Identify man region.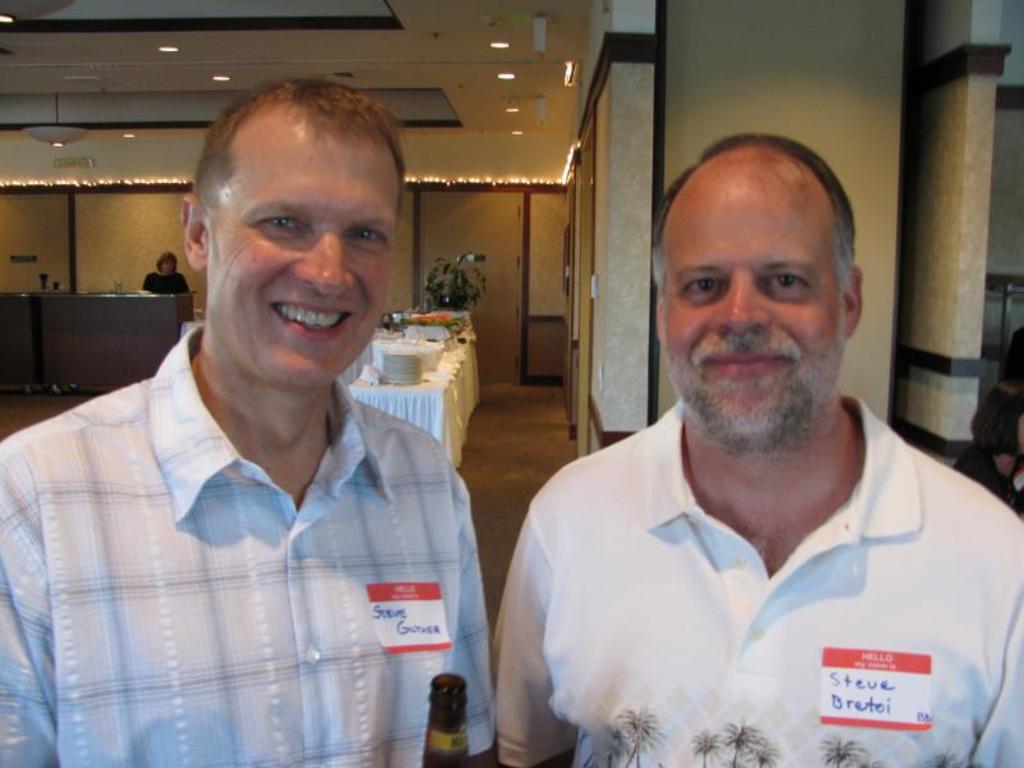
Region: pyautogui.locateOnScreen(488, 136, 1023, 767).
